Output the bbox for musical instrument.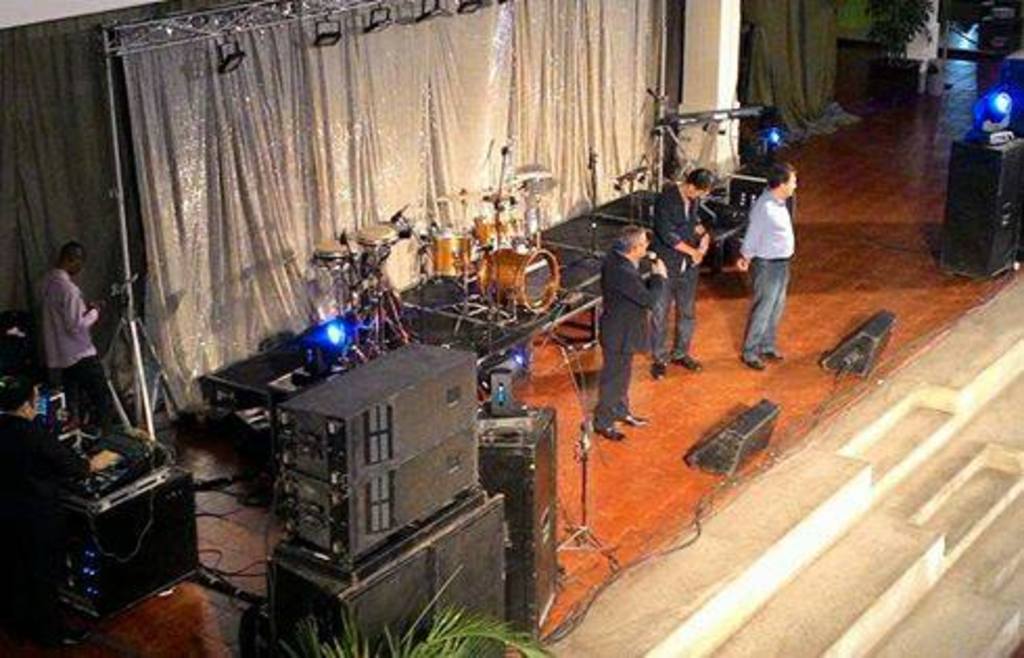
{"left": 656, "top": 98, "right": 761, "bottom": 169}.
